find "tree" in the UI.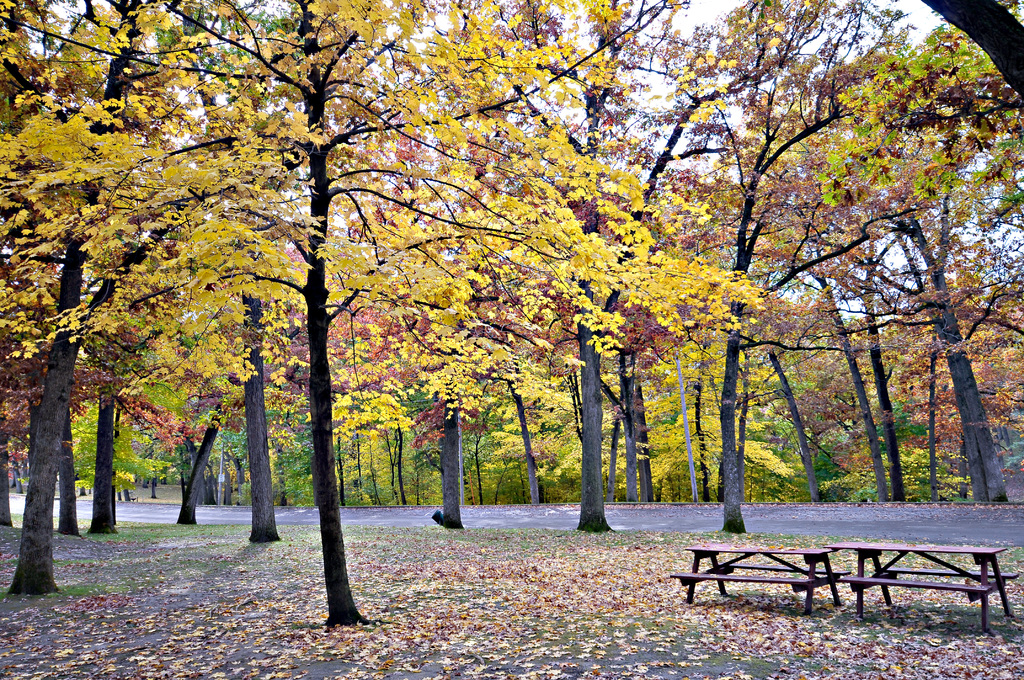
UI element at {"x1": 353, "y1": 0, "x2": 537, "y2": 533}.
